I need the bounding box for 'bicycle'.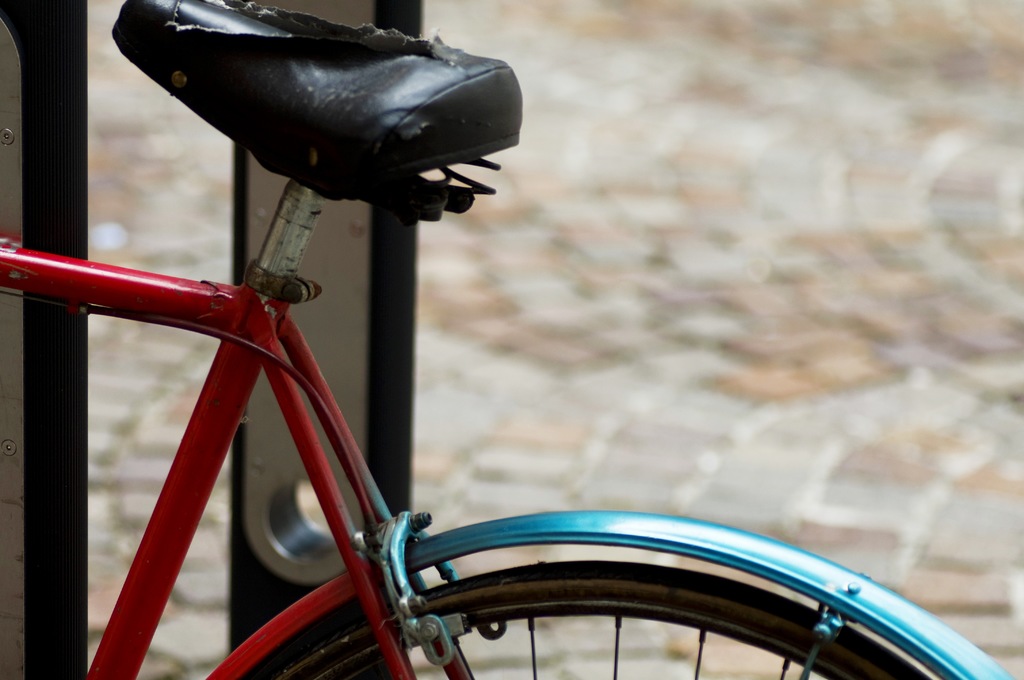
Here it is: bbox=[0, 0, 1018, 679].
